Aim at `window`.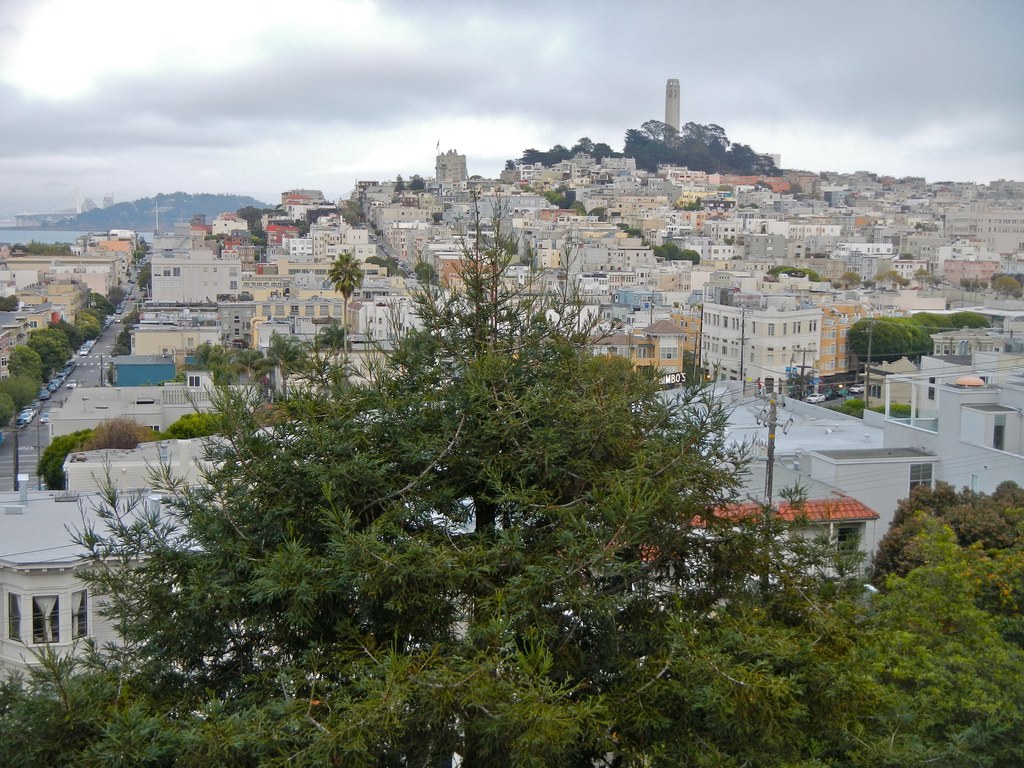
Aimed at 186,374,199,387.
